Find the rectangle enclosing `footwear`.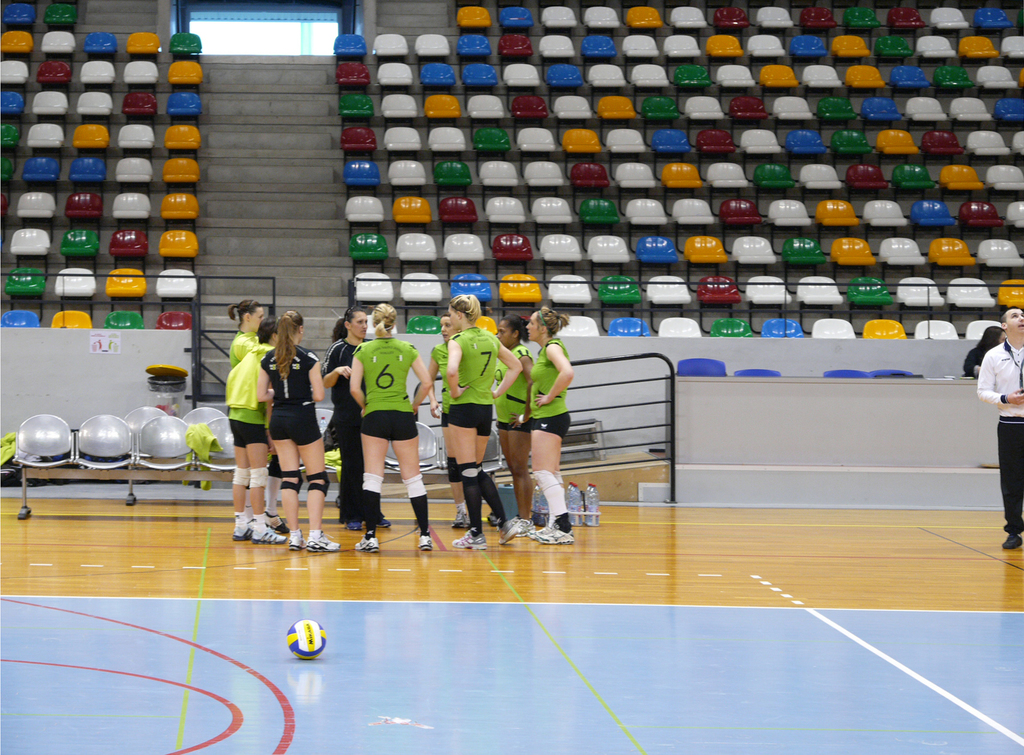
region(351, 537, 380, 550).
